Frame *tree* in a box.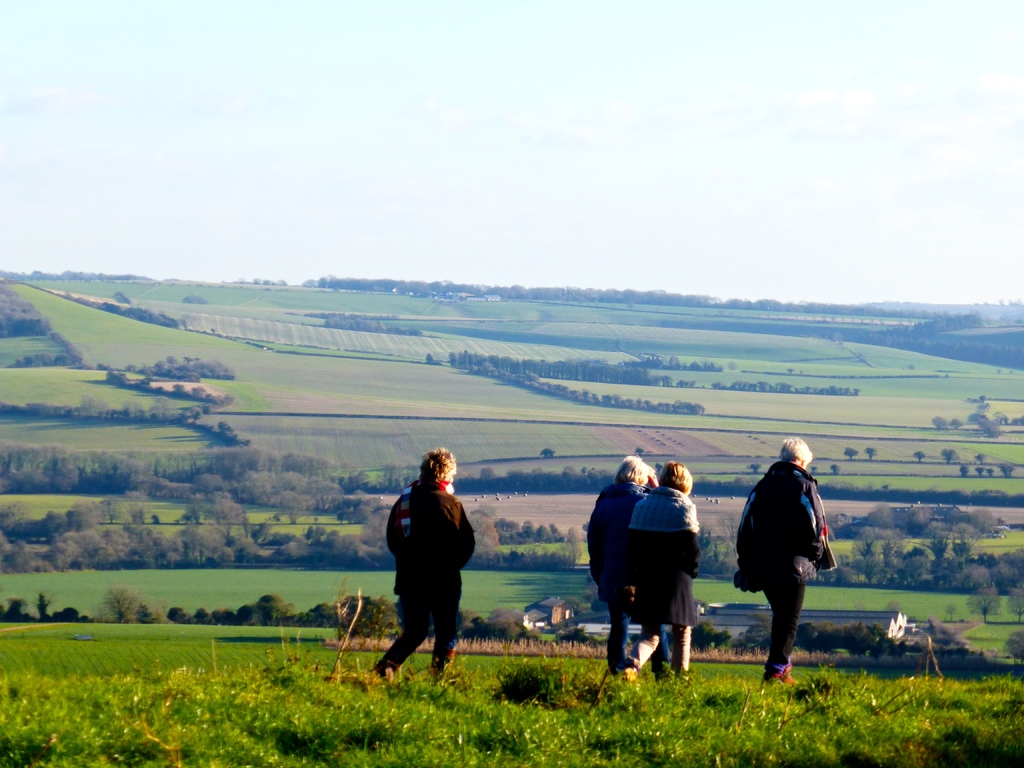
l=116, t=291, r=132, b=307.
